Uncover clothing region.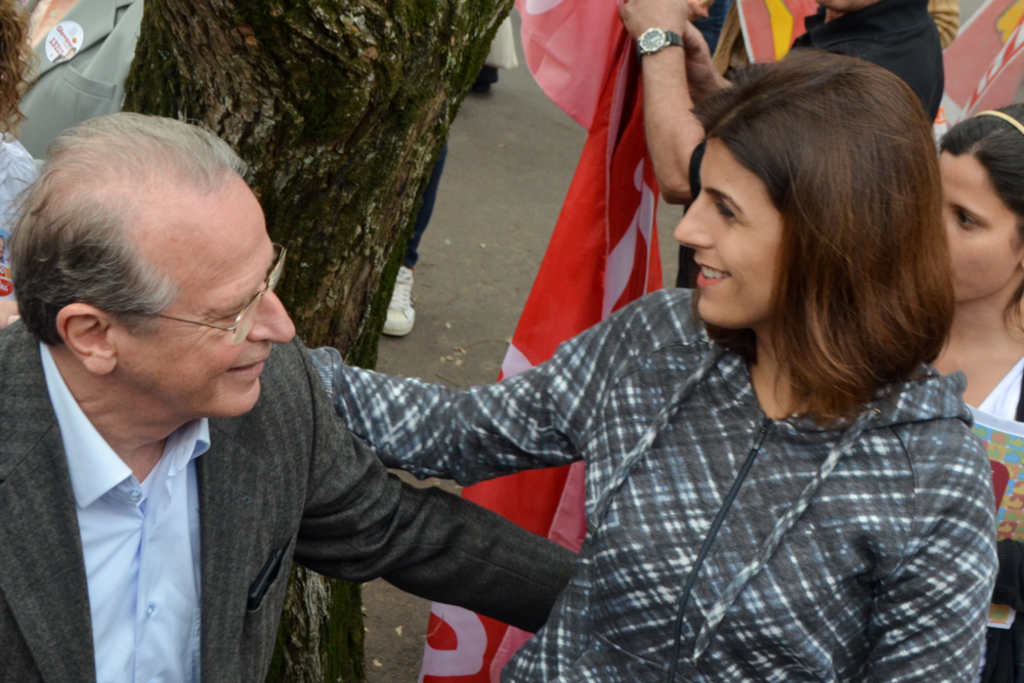
Uncovered: (left=677, top=0, right=943, bottom=283).
